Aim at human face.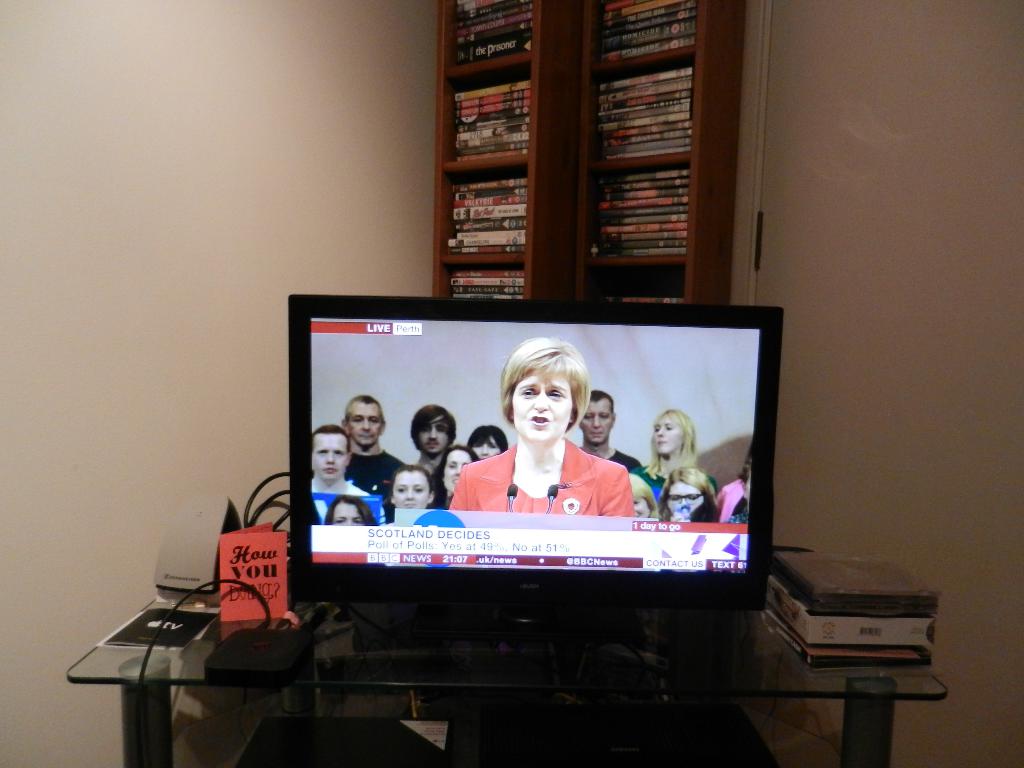
Aimed at locate(476, 431, 501, 458).
